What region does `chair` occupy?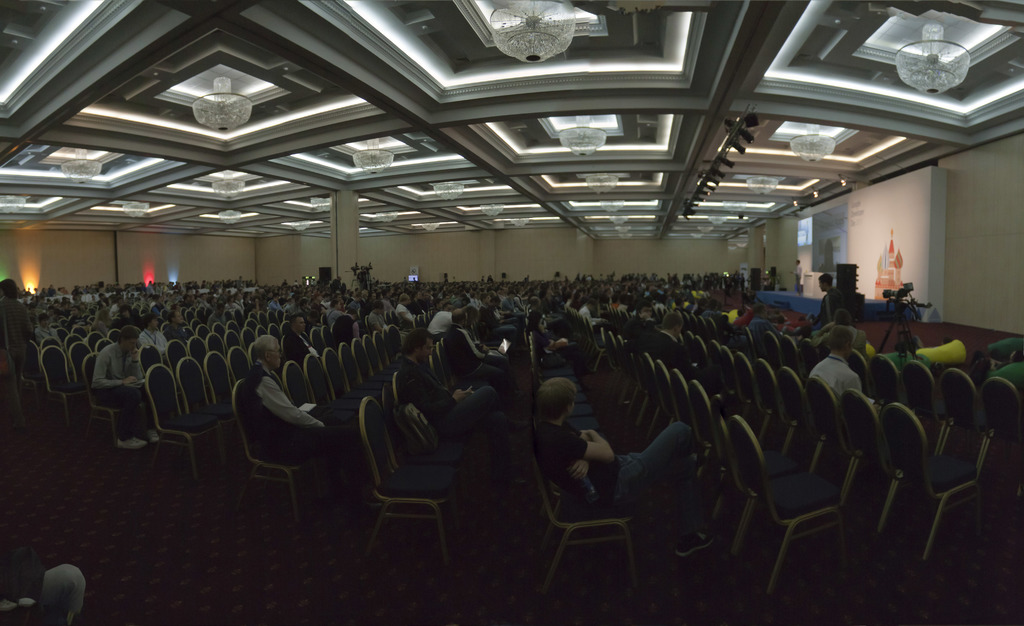
[778, 364, 819, 481].
